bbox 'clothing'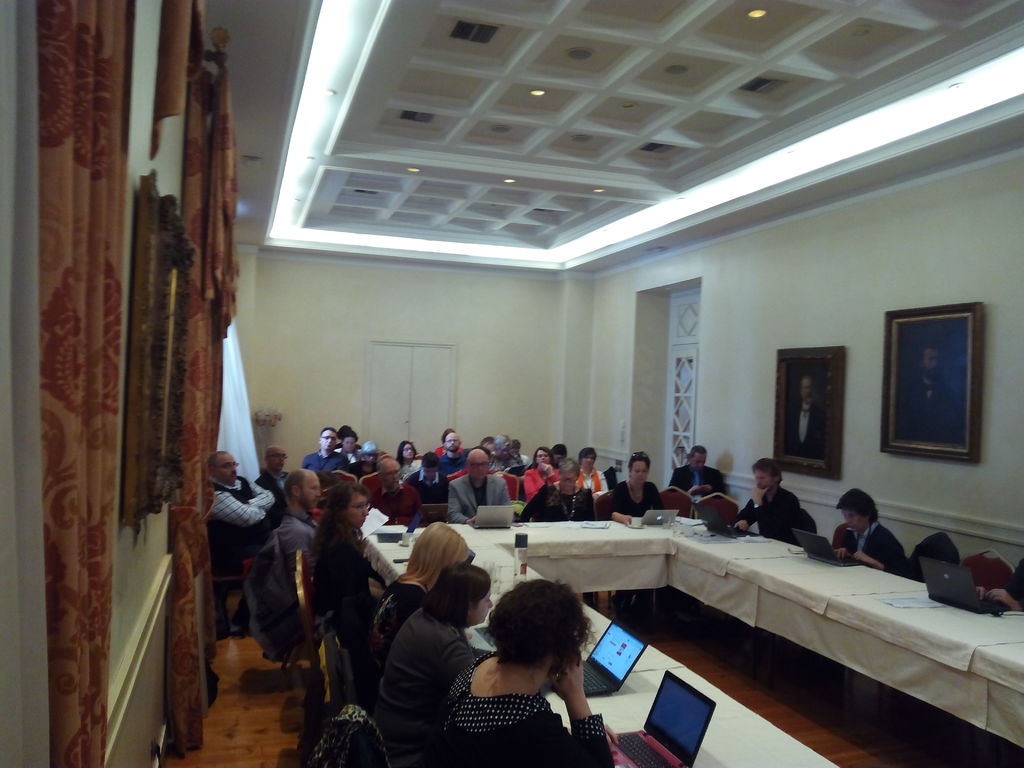
x1=370 y1=481 x2=426 y2=537
